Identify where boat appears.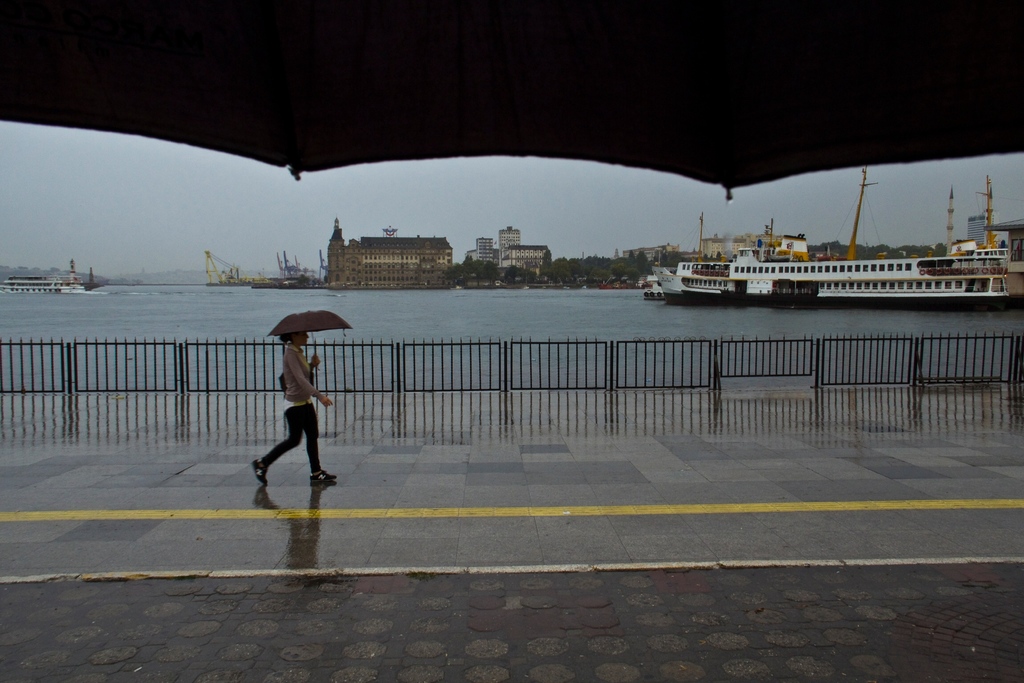
Appears at [x1=0, y1=259, x2=97, y2=293].
